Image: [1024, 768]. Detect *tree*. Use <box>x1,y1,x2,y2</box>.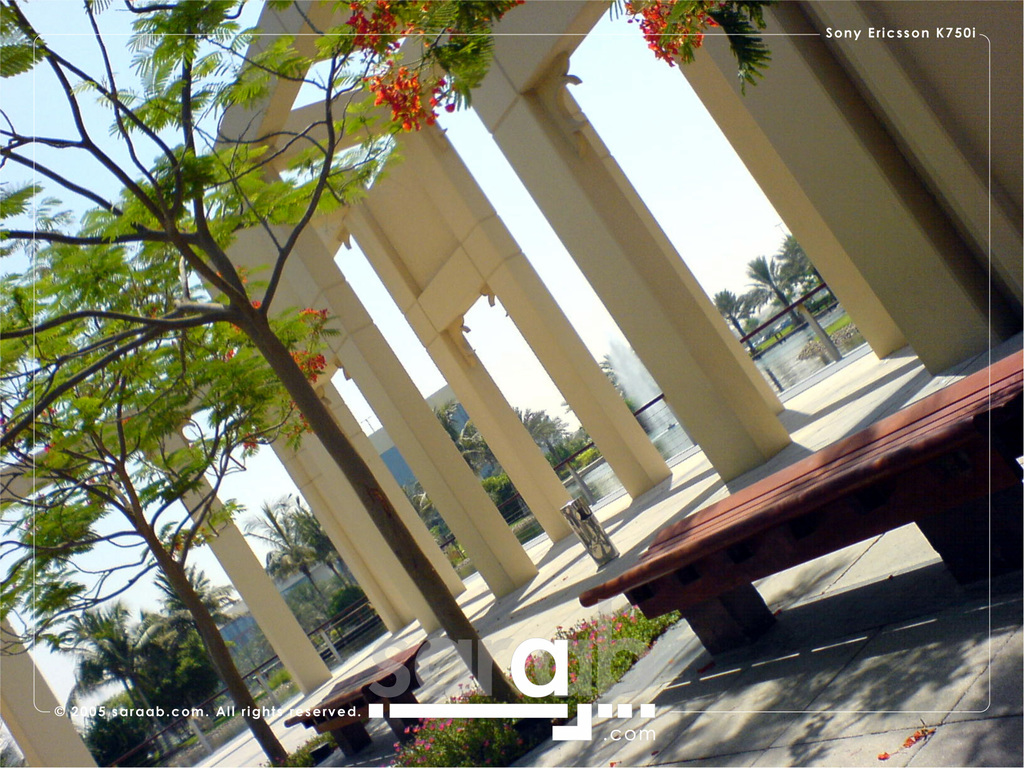
<box>54,593,181,755</box>.
